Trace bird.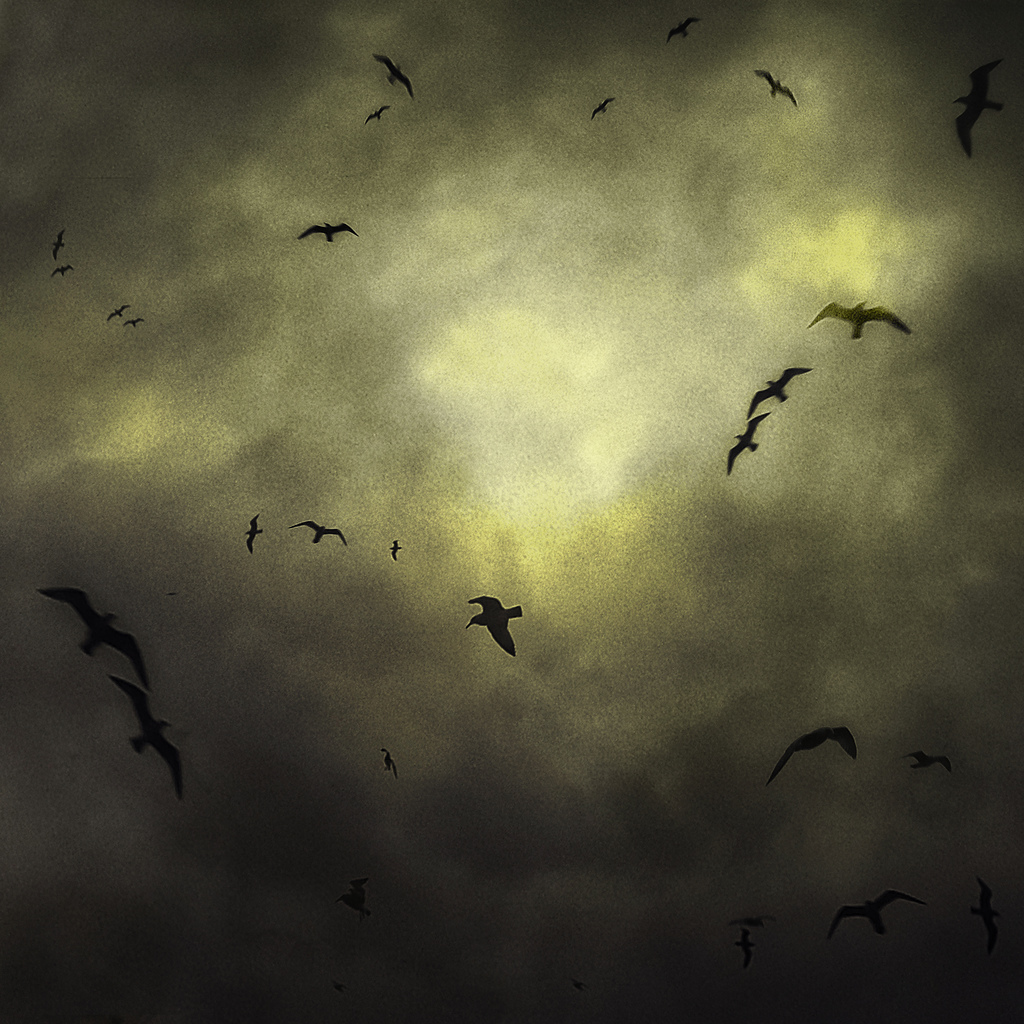
Traced to [823,891,919,944].
